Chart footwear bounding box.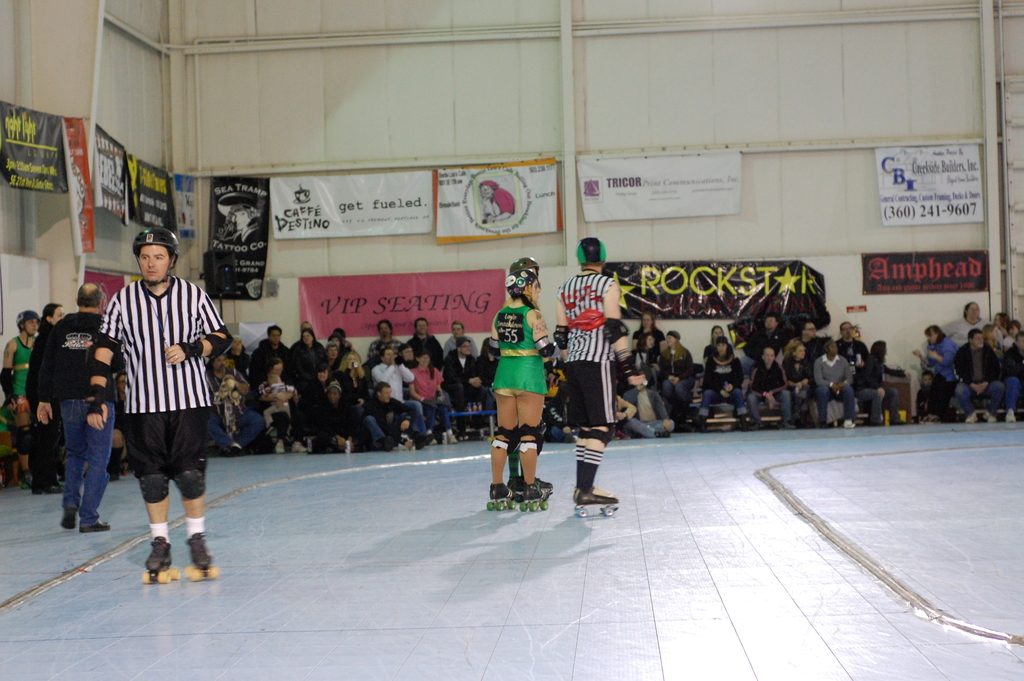
Charted: {"left": 484, "top": 482, "right": 509, "bottom": 503}.
